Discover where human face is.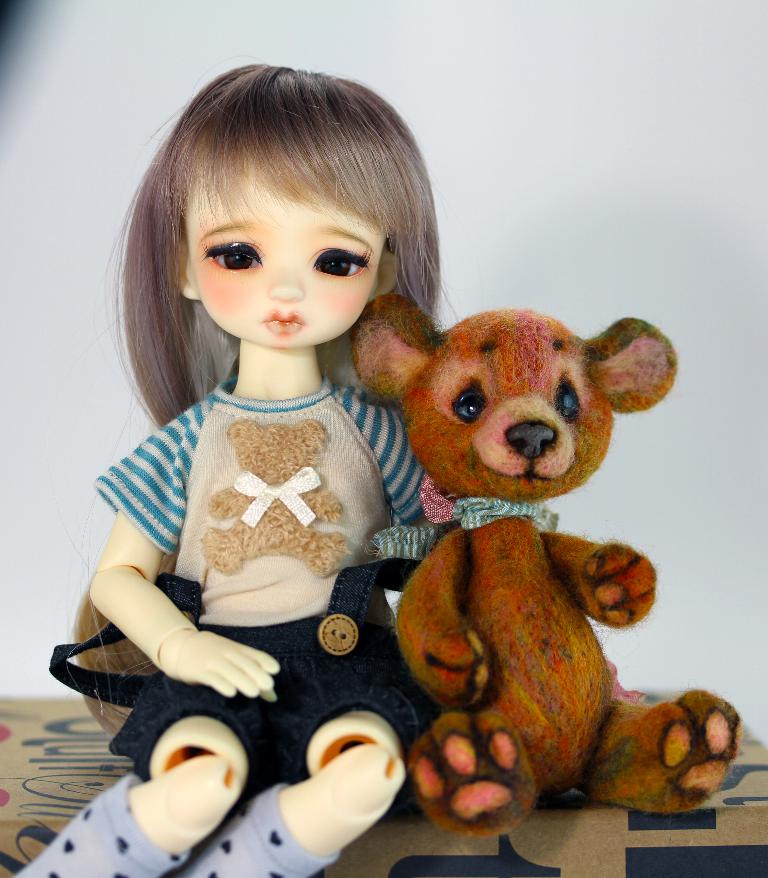
Discovered at <bbox>180, 160, 386, 350</bbox>.
